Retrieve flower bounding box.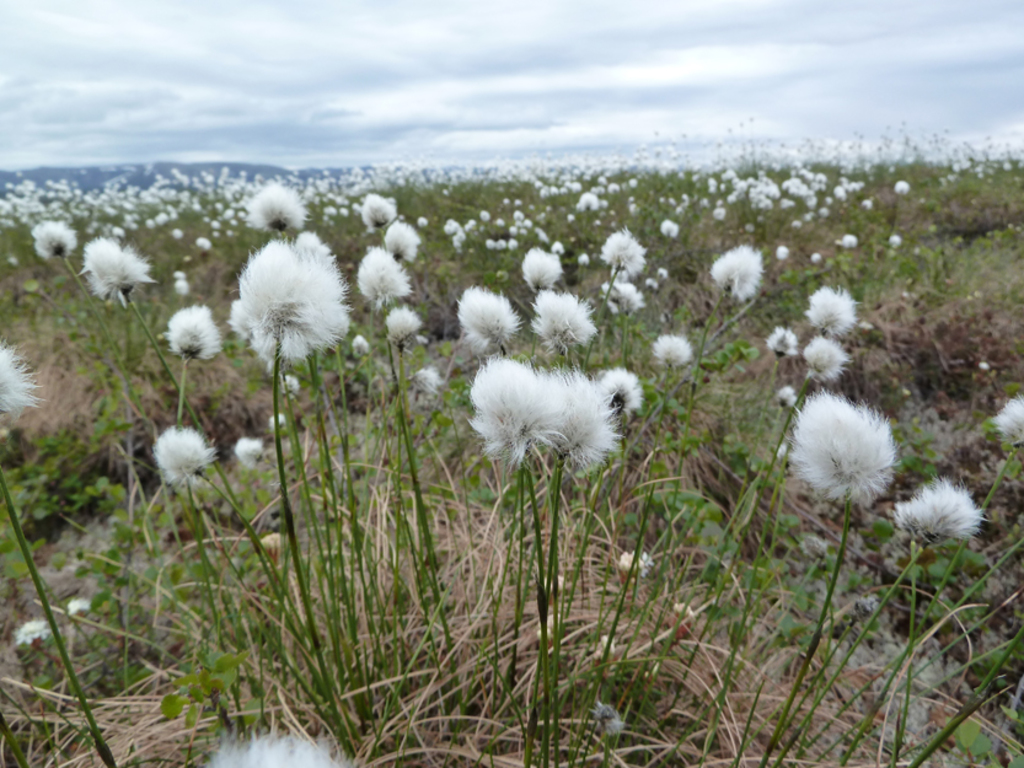
Bounding box: BBox(149, 428, 214, 479).
